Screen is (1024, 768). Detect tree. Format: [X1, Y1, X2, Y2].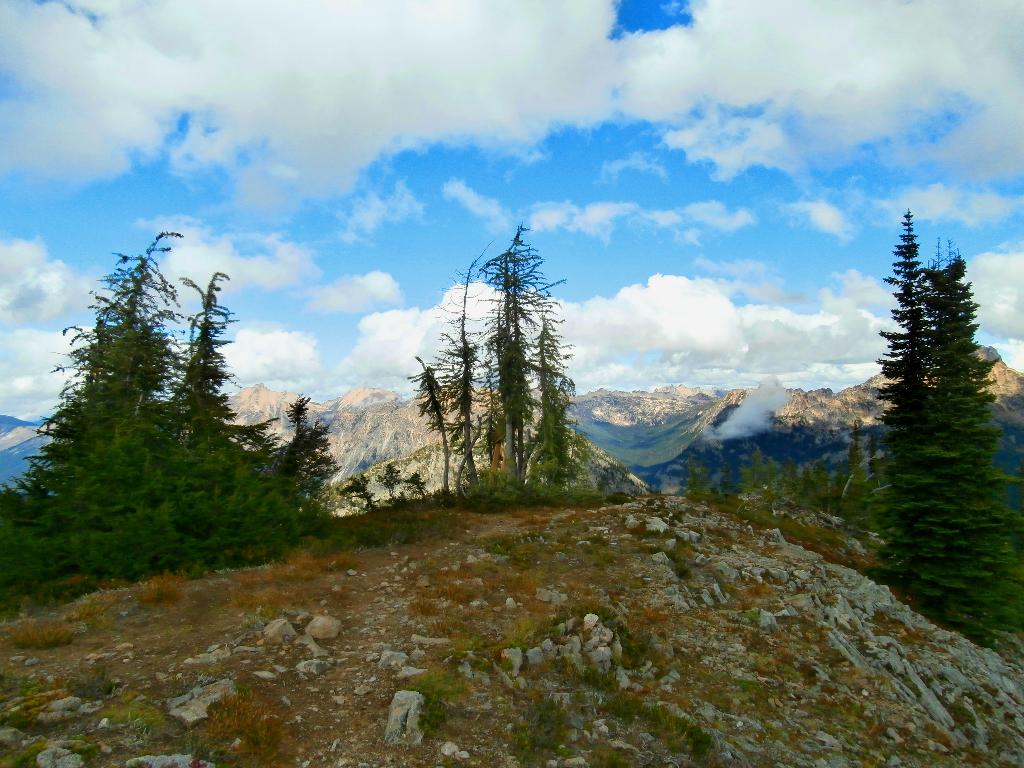
[890, 235, 1023, 650].
